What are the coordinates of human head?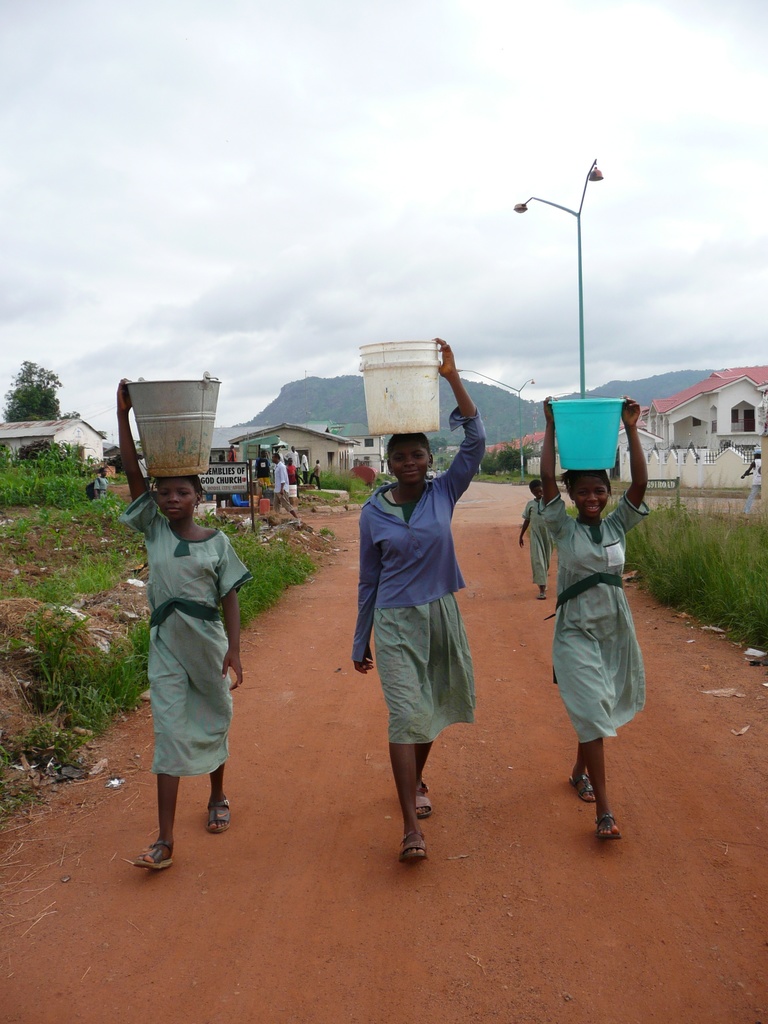
<box>527,478,541,497</box>.
